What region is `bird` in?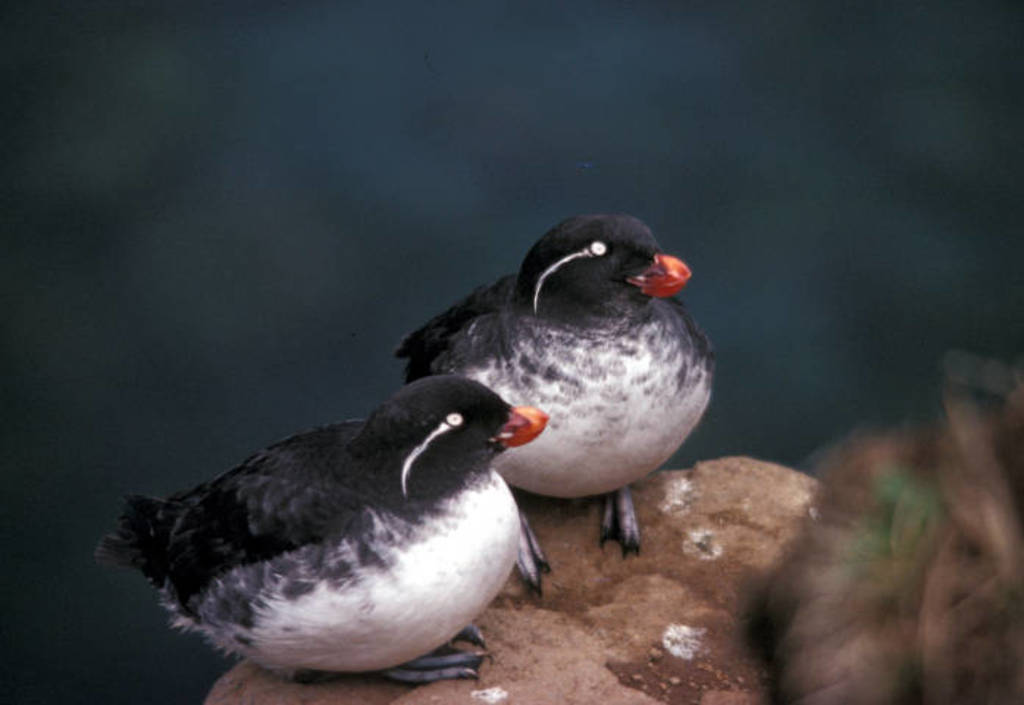
Rect(93, 367, 554, 684).
